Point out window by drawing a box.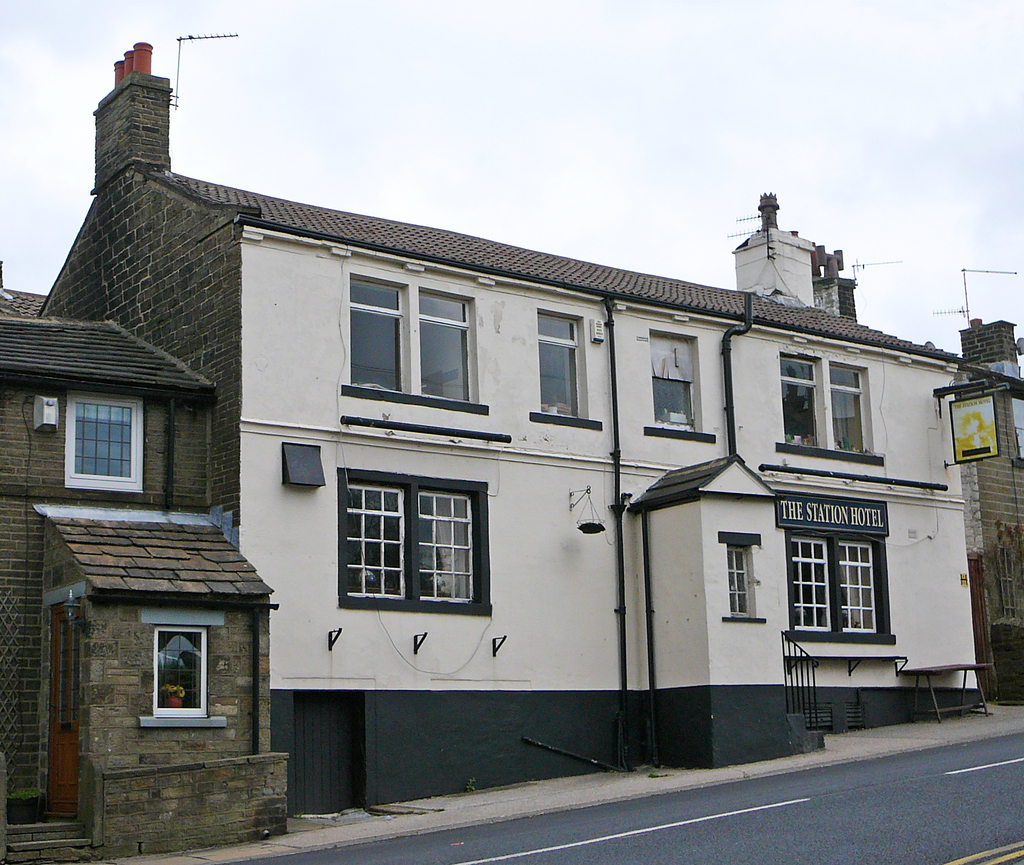
{"x1": 152, "y1": 627, "x2": 208, "y2": 716}.
